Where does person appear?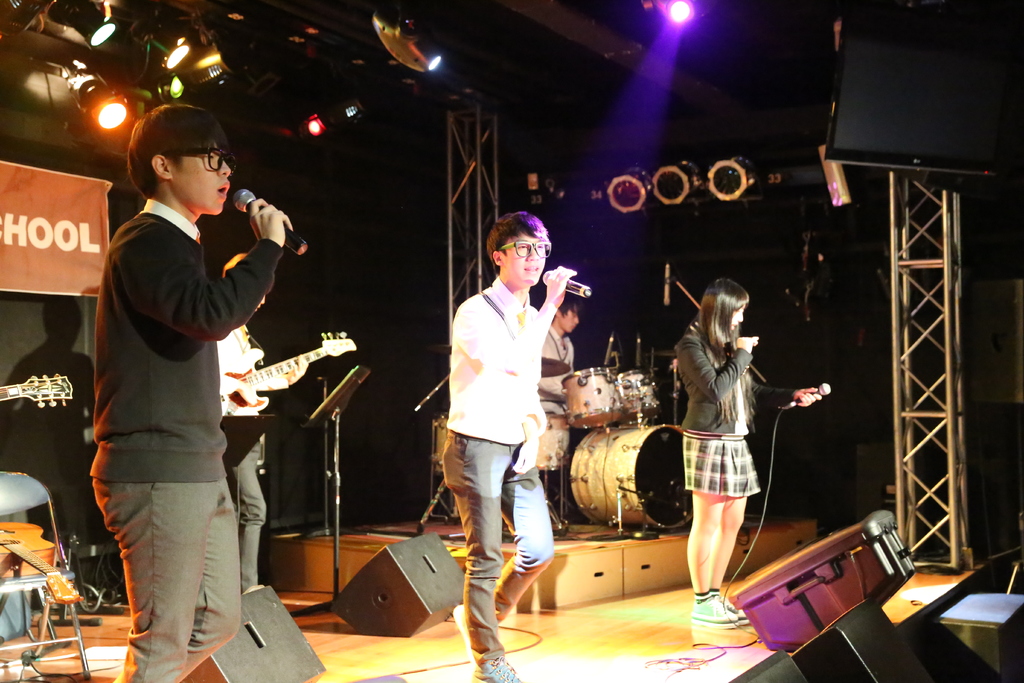
Appears at detection(445, 199, 577, 671).
